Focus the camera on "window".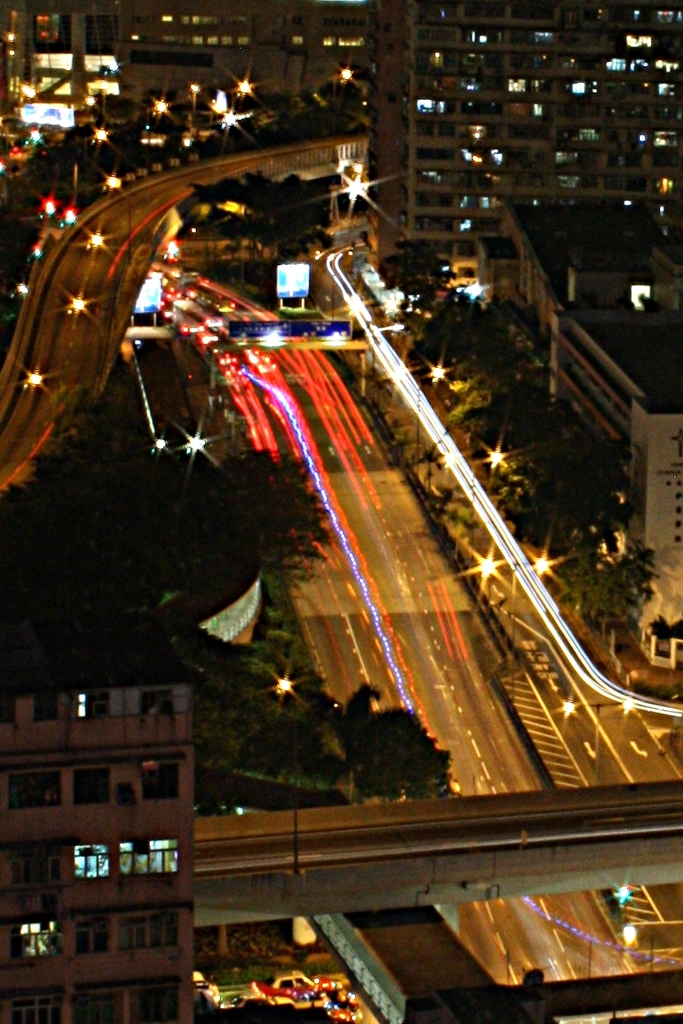
Focus region: <region>140, 750, 187, 801</region>.
